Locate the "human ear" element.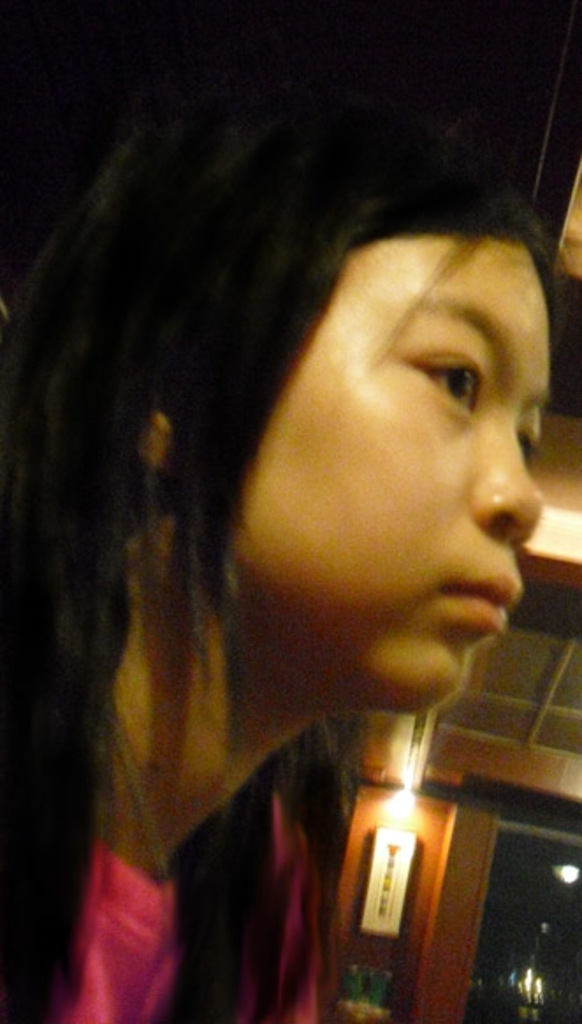
Element bbox: 137,389,174,463.
